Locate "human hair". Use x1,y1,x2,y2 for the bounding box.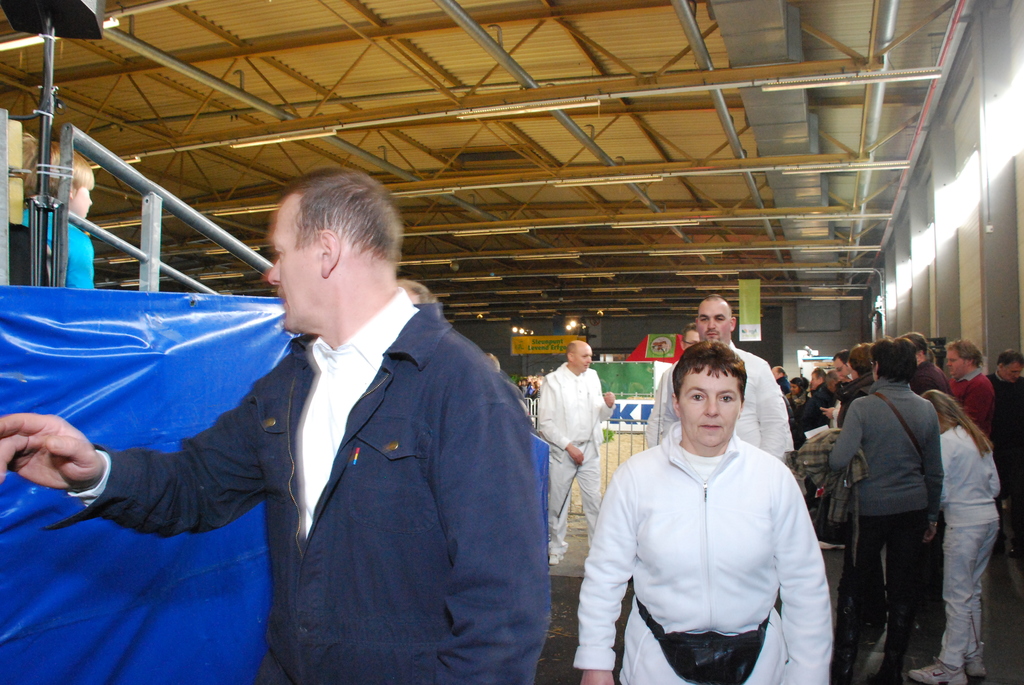
947,341,989,363.
